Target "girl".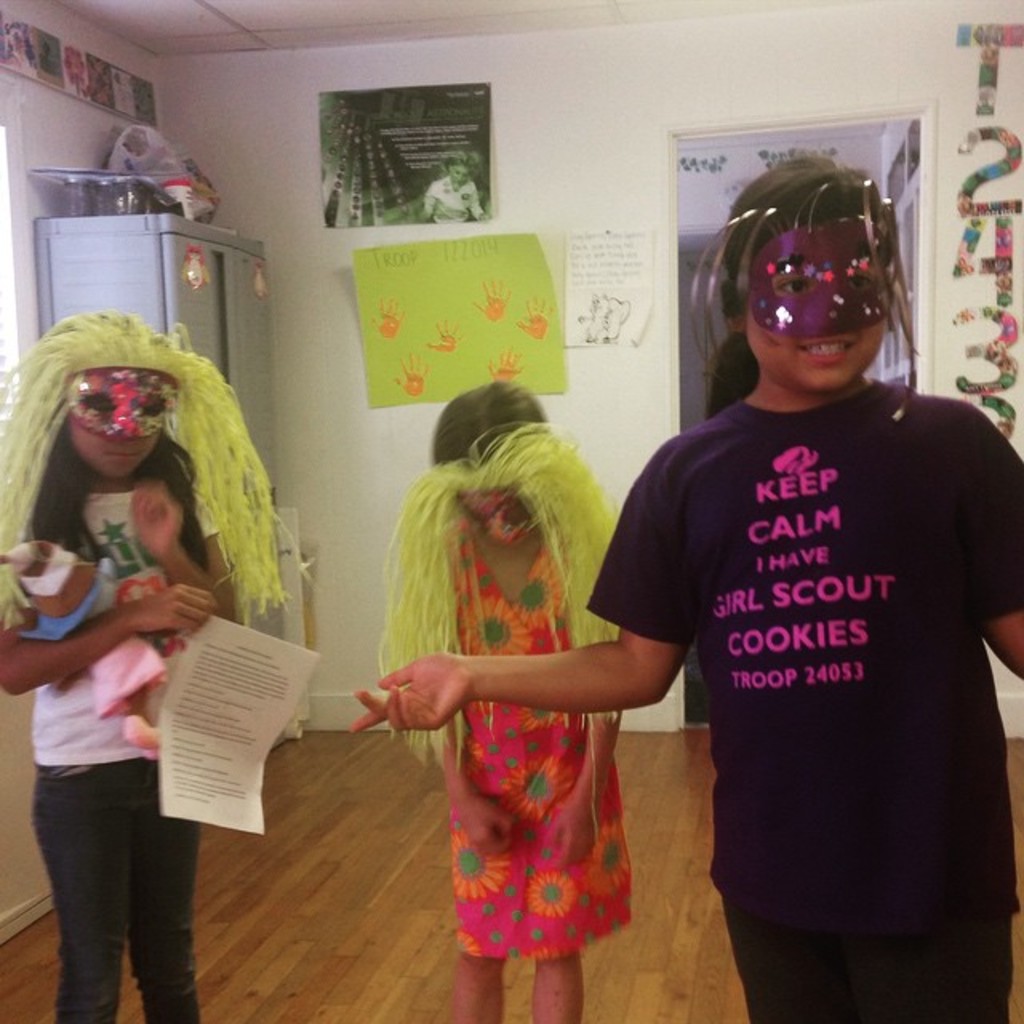
Target region: l=373, t=373, r=635, b=1022.
